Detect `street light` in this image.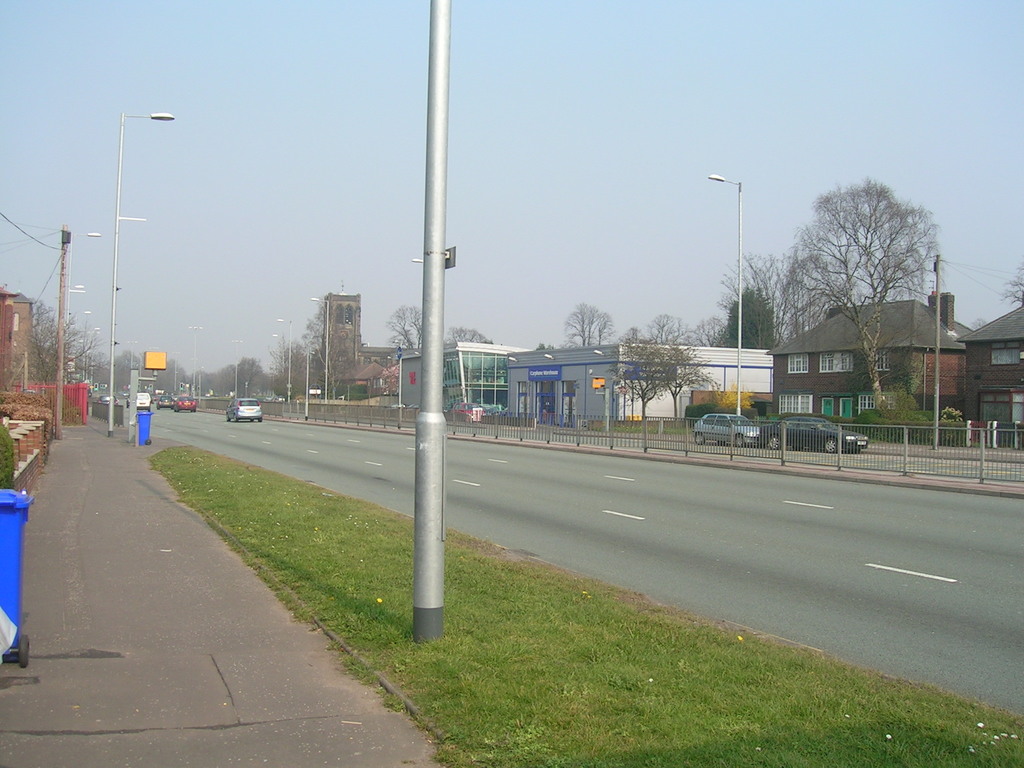
Detection: region(309, 296, 329, 397).
